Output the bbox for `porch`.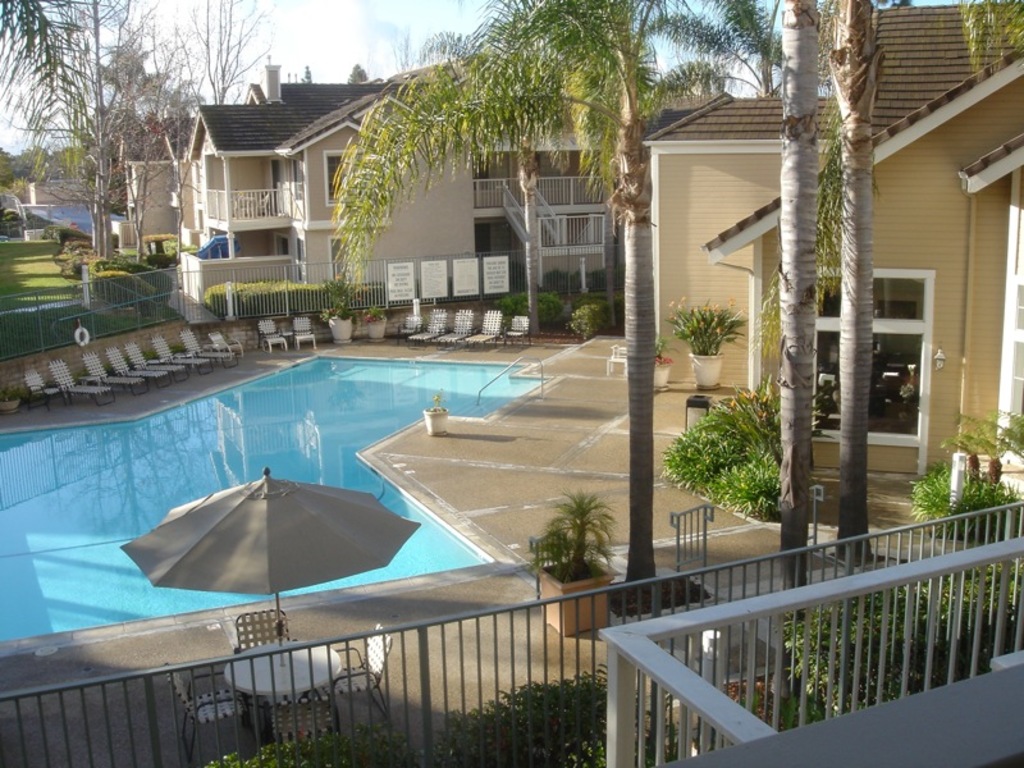
x1=590 y1=532 x2=1023 y2=767.
